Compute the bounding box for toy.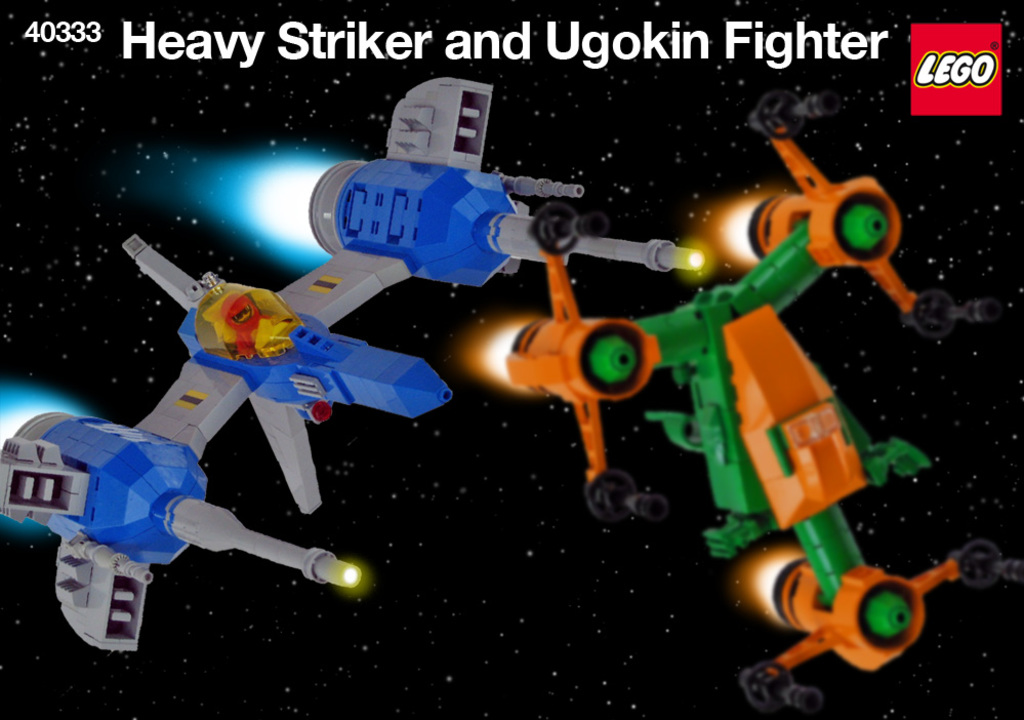
(501,88,1023,717).
